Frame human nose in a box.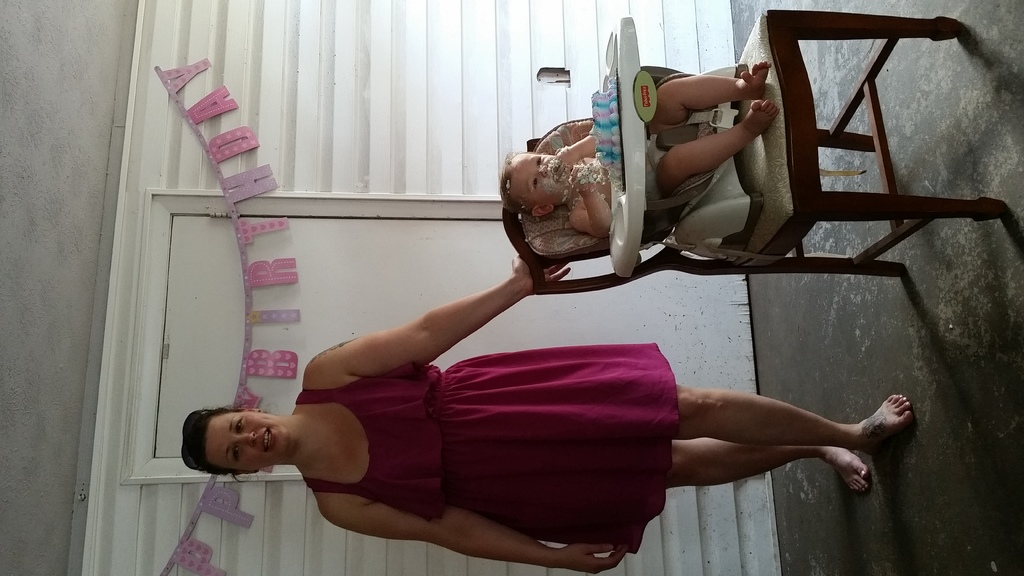
detection(538, 161, 547, 180).
